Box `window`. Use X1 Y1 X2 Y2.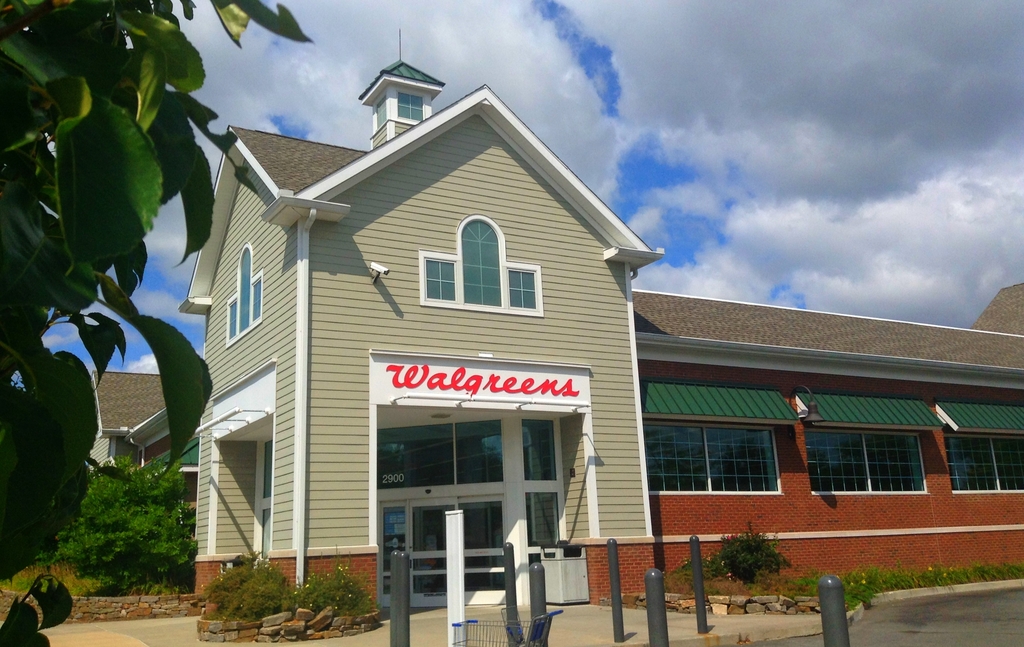
384 503 404 596.
